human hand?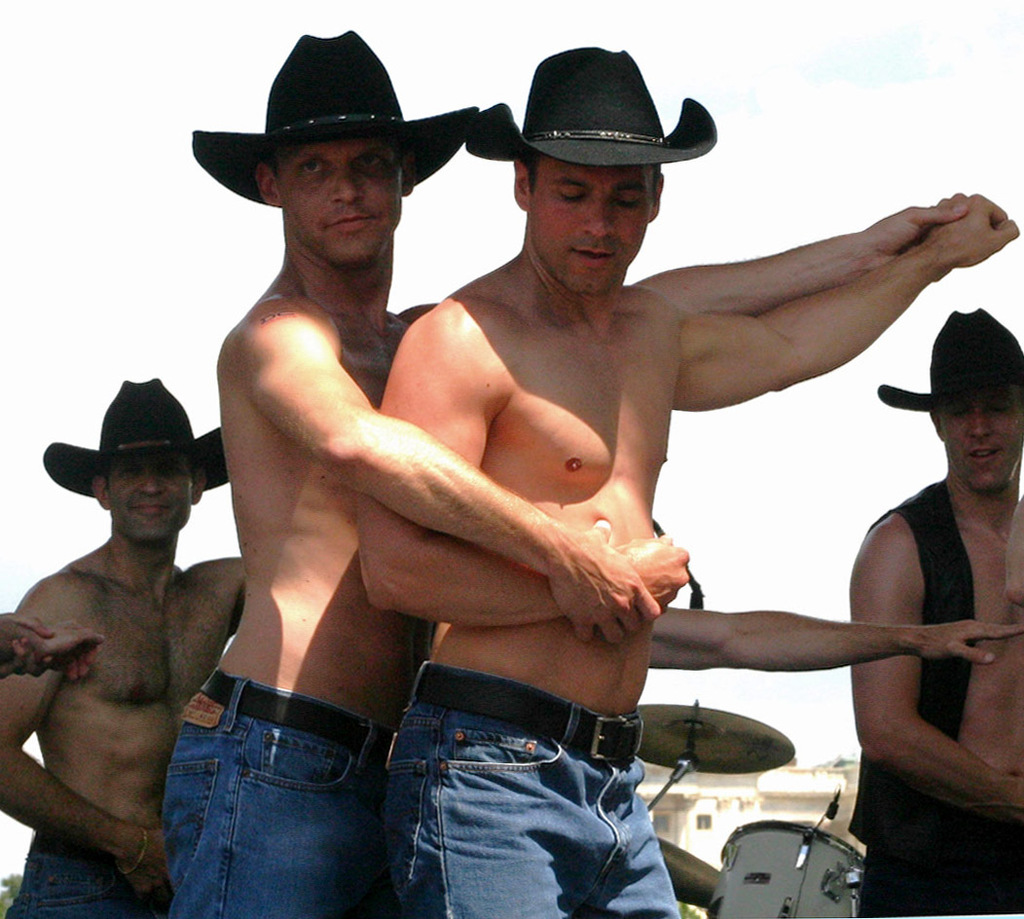
bbox(48, 622, 105, 683)
